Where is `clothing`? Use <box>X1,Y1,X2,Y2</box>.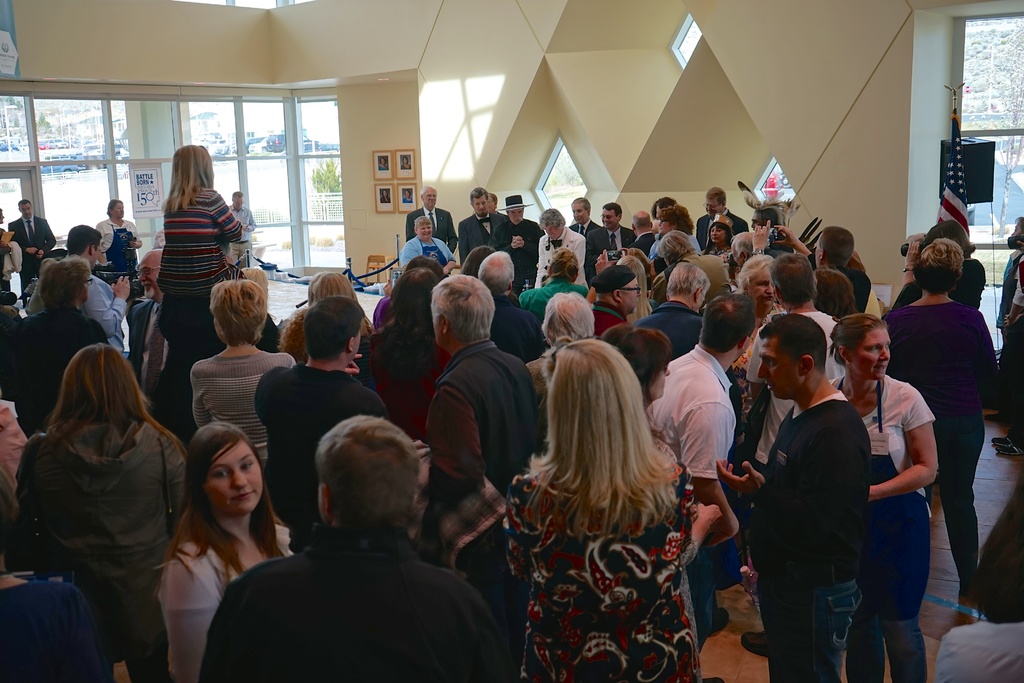
<box>22,264,140,381</box>.
